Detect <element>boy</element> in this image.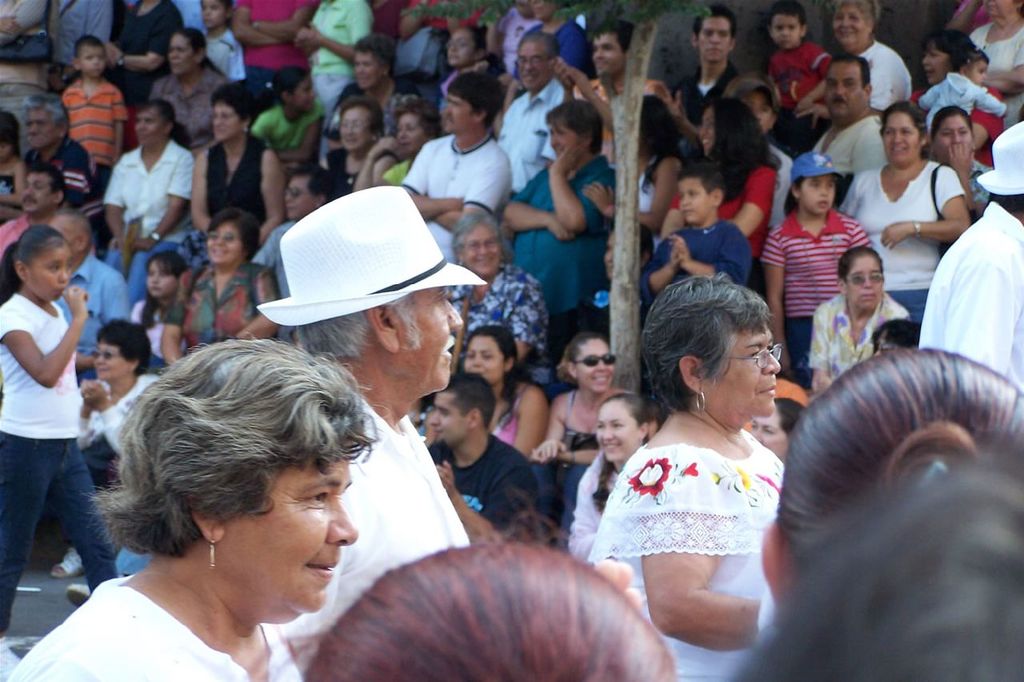
Detection: pyautogui.locateOnScreen(758, 155, 866, 384).
